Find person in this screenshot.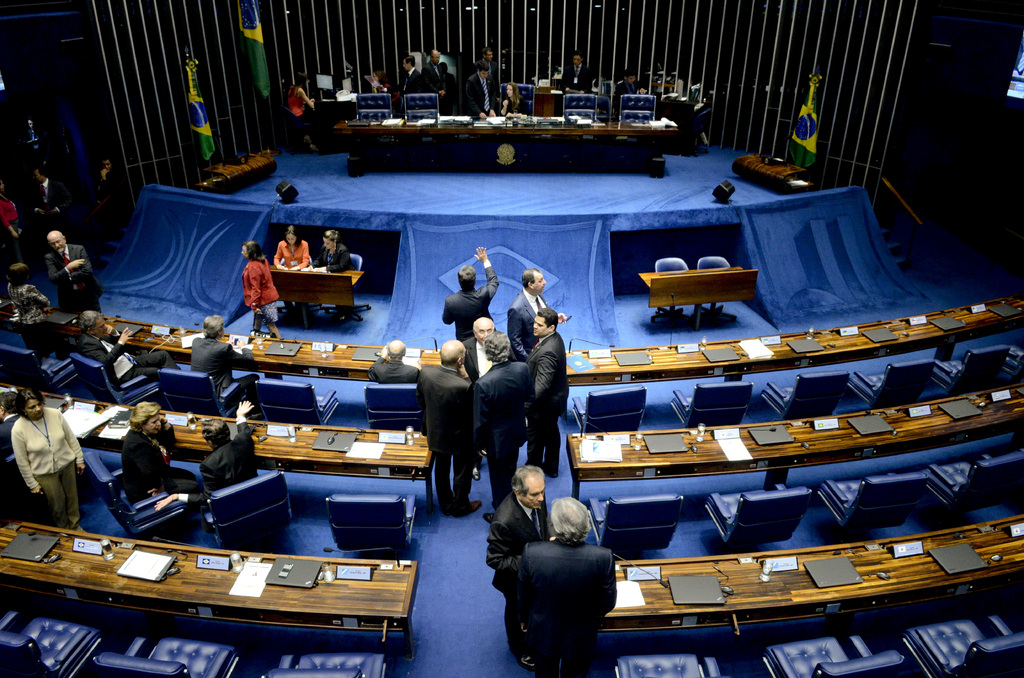
The bounding box for person is bbox=(269, 227, 310, 270).
